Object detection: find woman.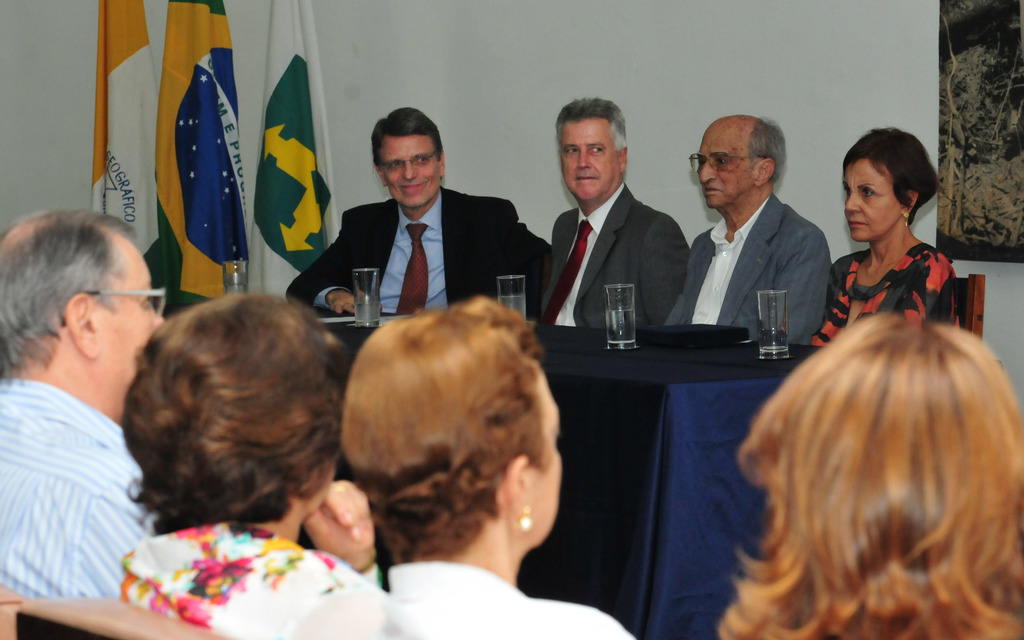
pyautogui.locateOnScreen(336, 296, 652, 639).
